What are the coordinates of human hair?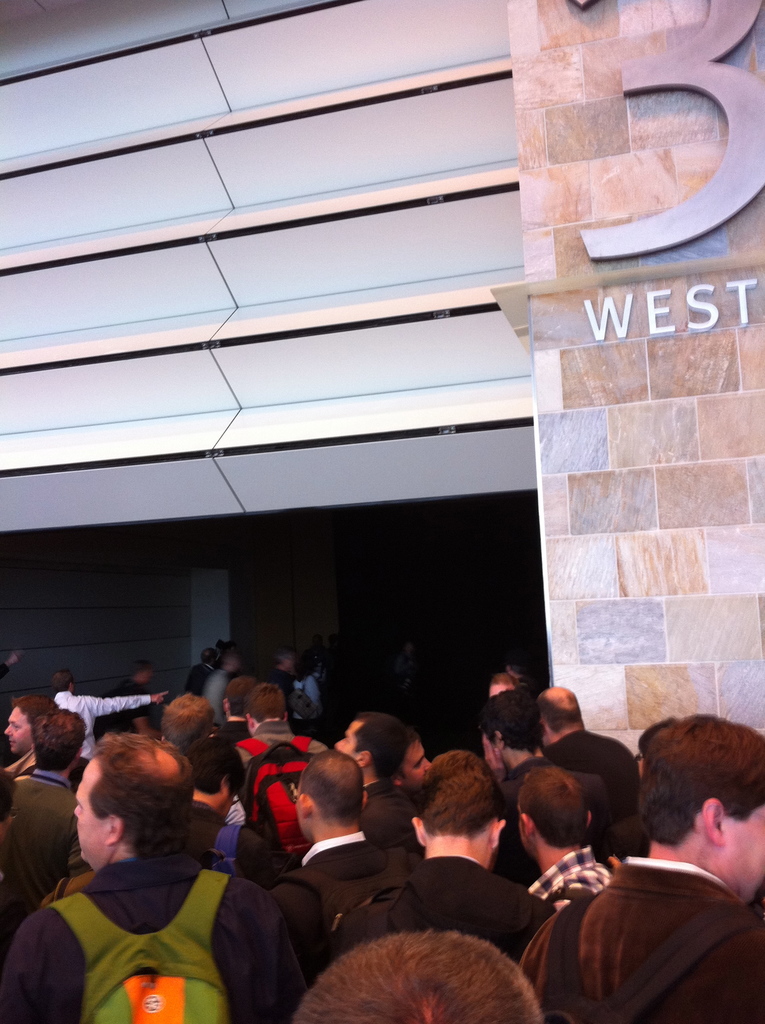
locate(225, 675, 258, 719).
